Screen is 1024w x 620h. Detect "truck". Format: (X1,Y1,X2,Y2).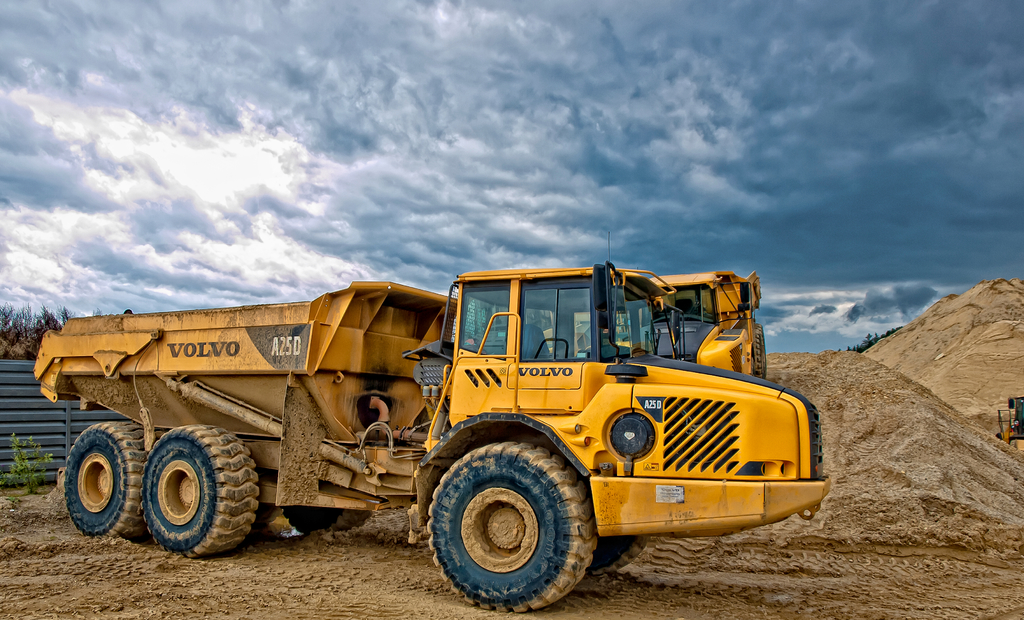
(66,270,794,596).
